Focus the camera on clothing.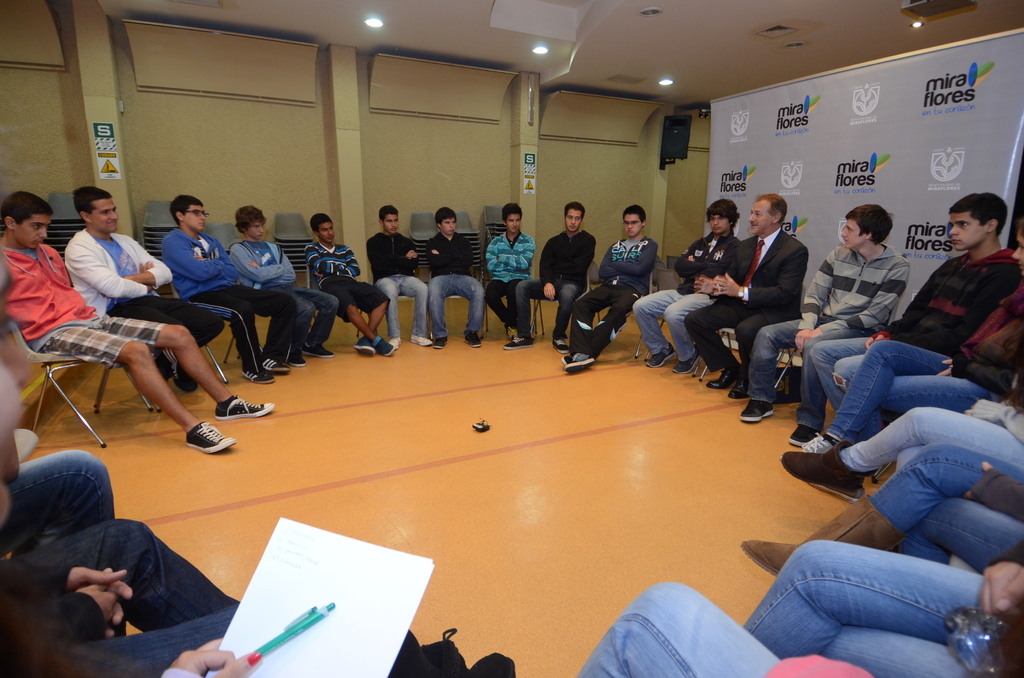
Focus region: 305/243/396/335.
